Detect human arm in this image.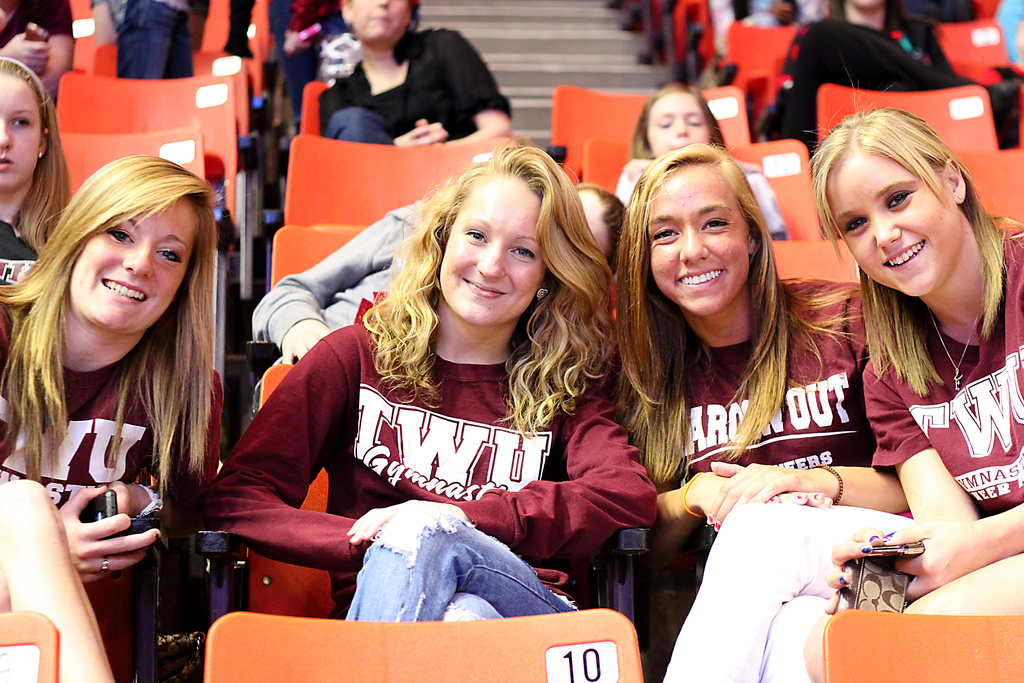
Detection: pyautogui.locateOnScreen(0, 26, 55, 74).
